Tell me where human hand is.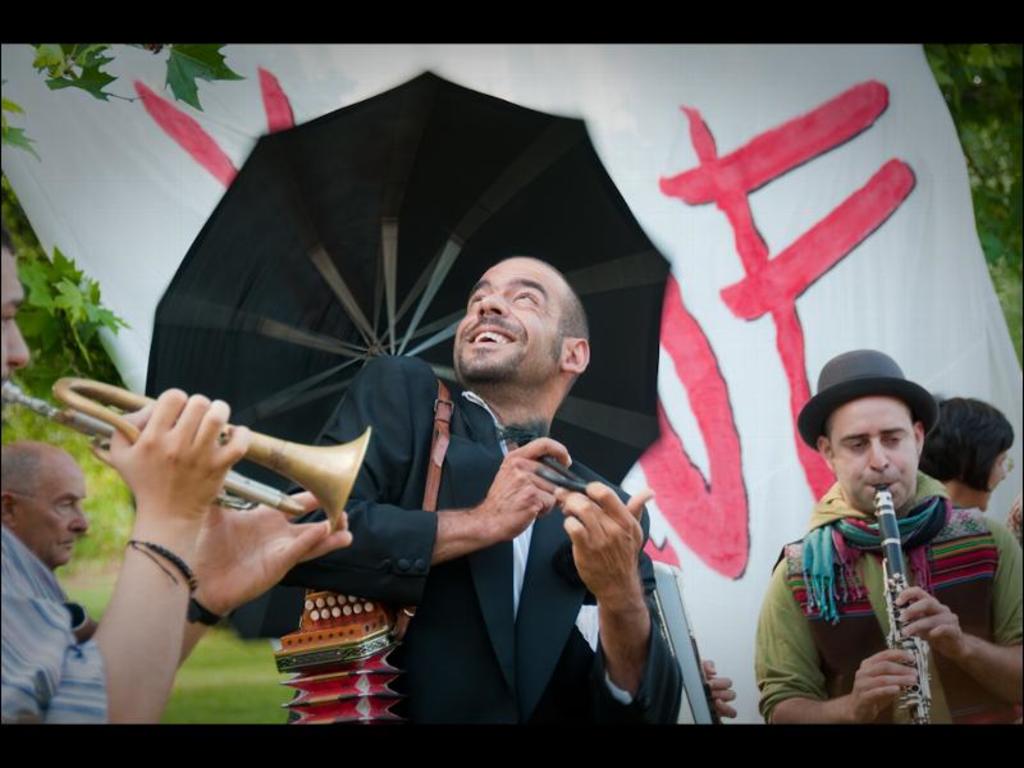
human hand is at left=483, top=434, right=575, bottom=538.
